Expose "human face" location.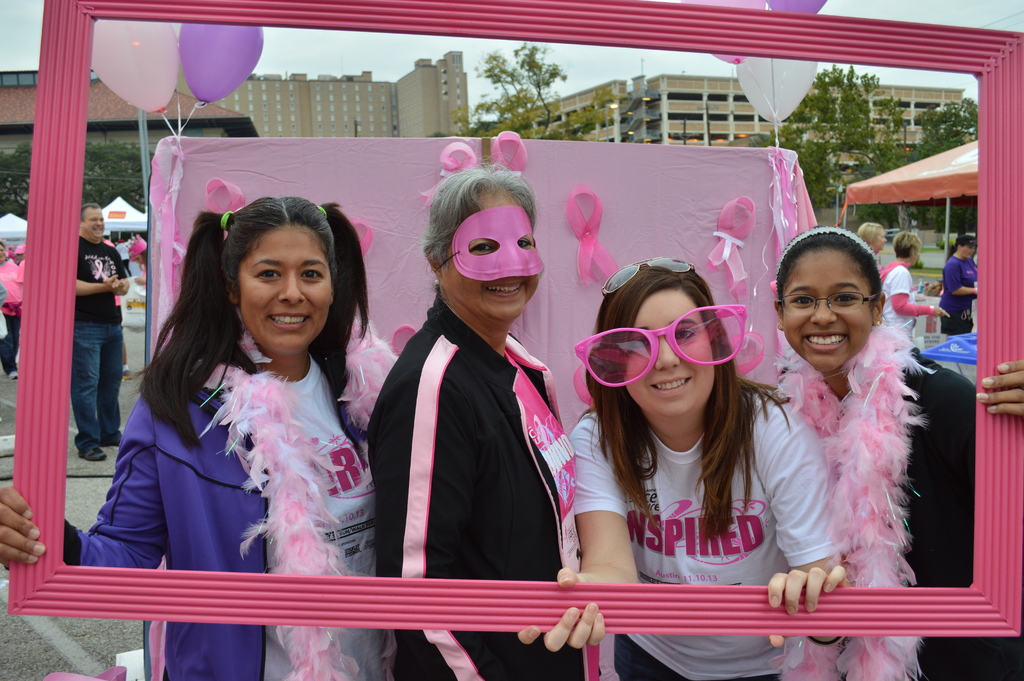
Exposed at (440, 193, 541, 319).
